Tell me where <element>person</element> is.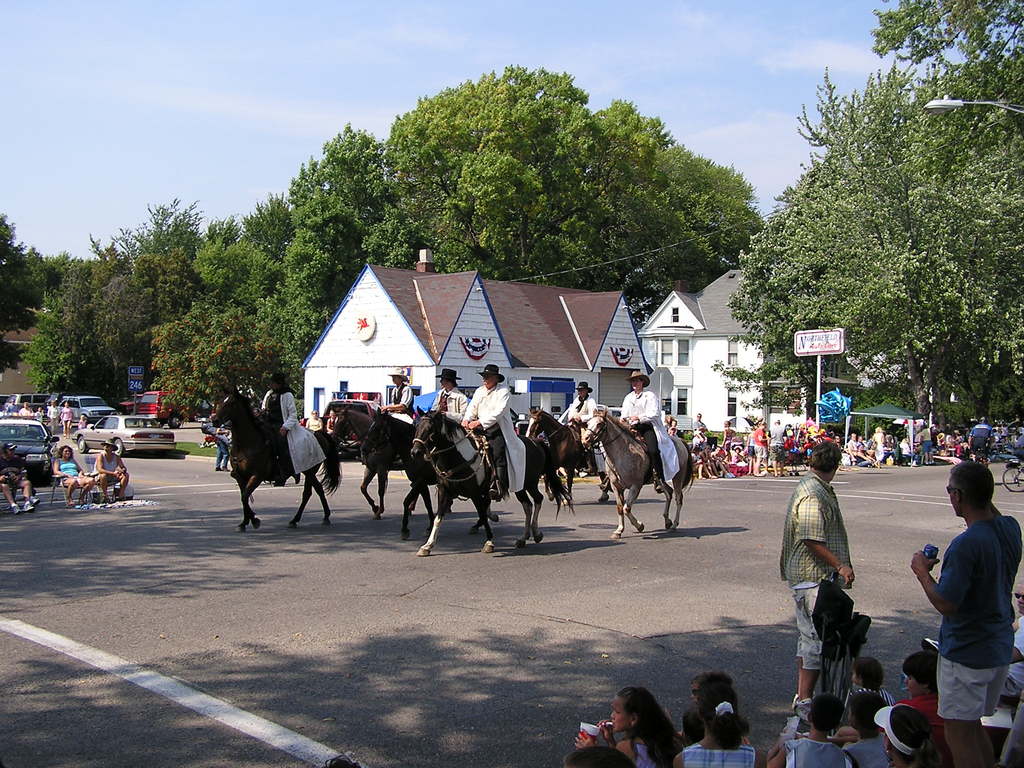
<element>person</element> is at <region>46, 398, 65, 435</region>.
